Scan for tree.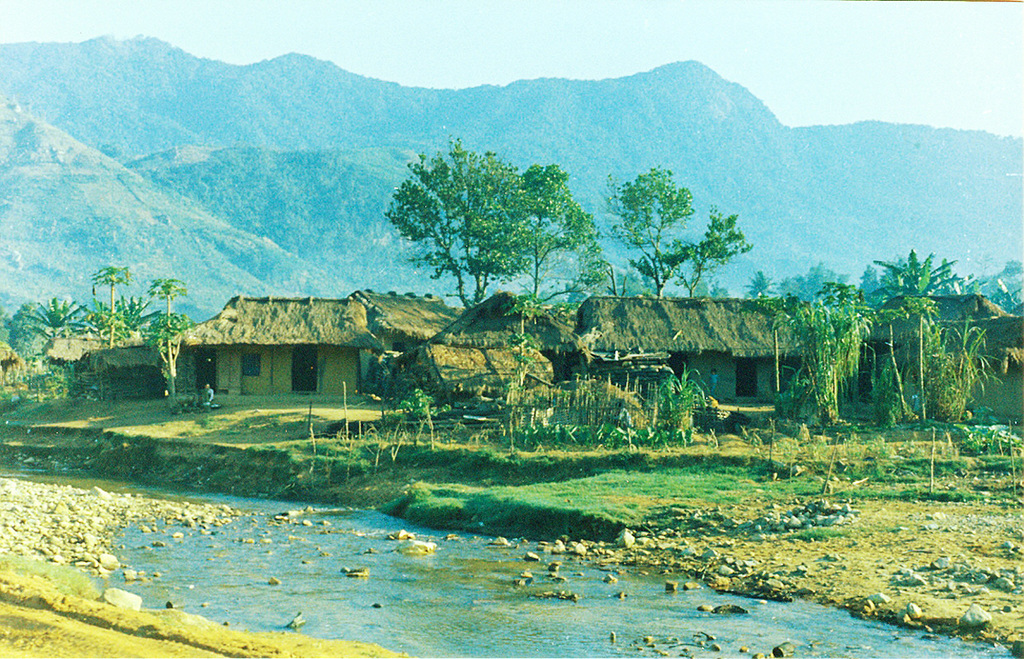
Scan result: <region>164, 278, 190, 402</region>.
